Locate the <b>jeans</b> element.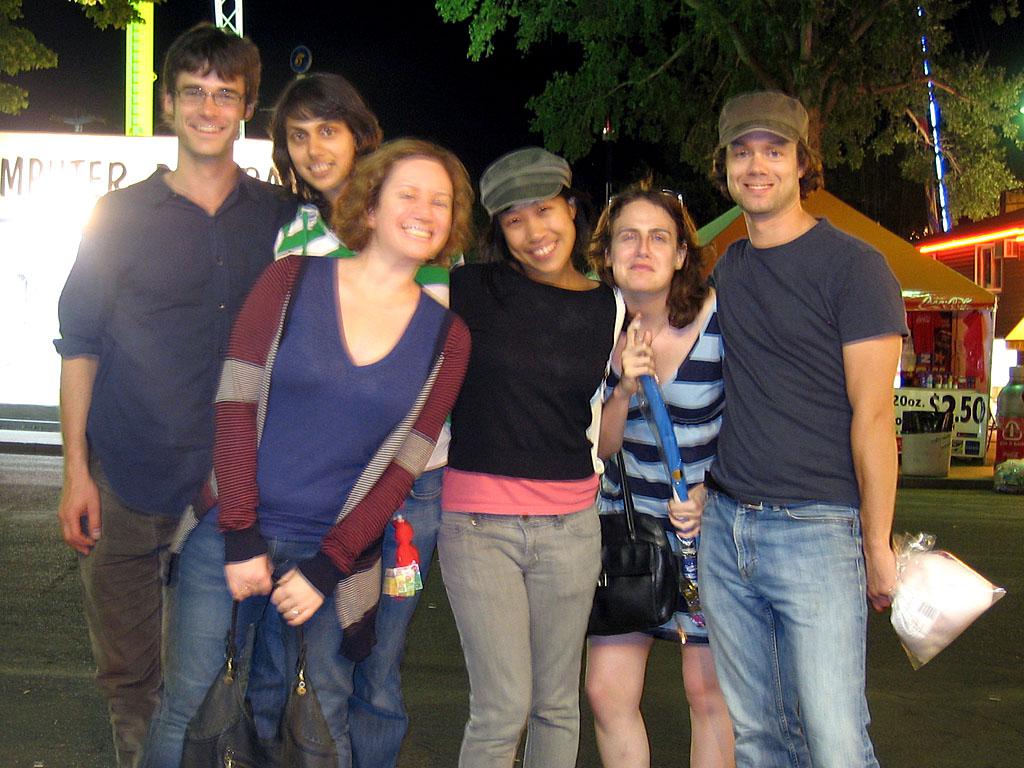
Element bbox: crop(234, 470, 442, 767).
